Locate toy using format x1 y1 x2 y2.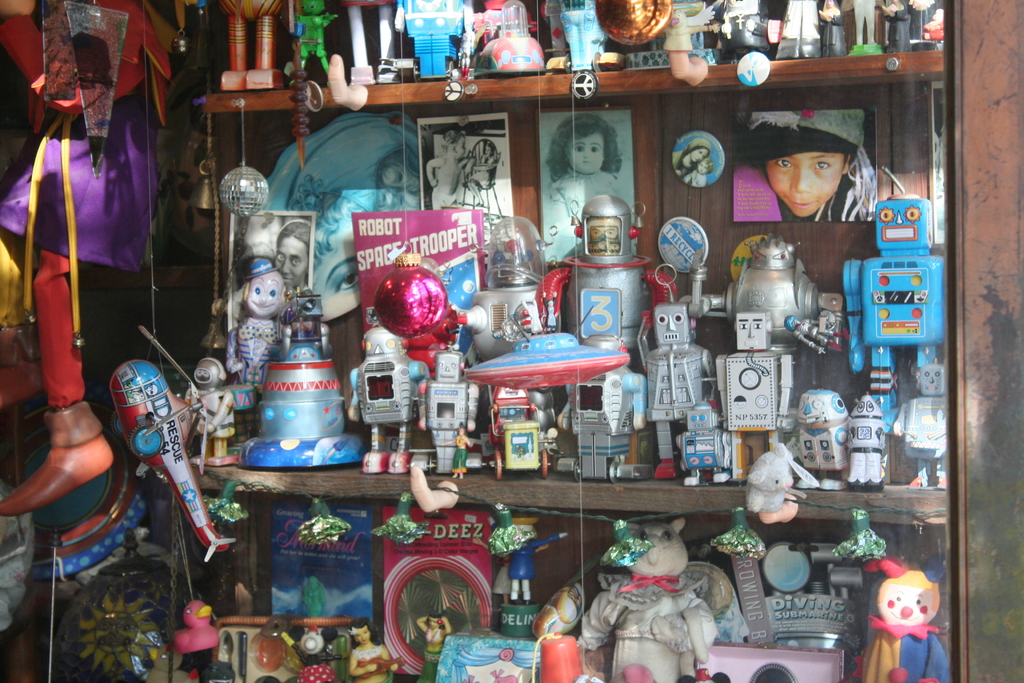
704 230 839 373.
